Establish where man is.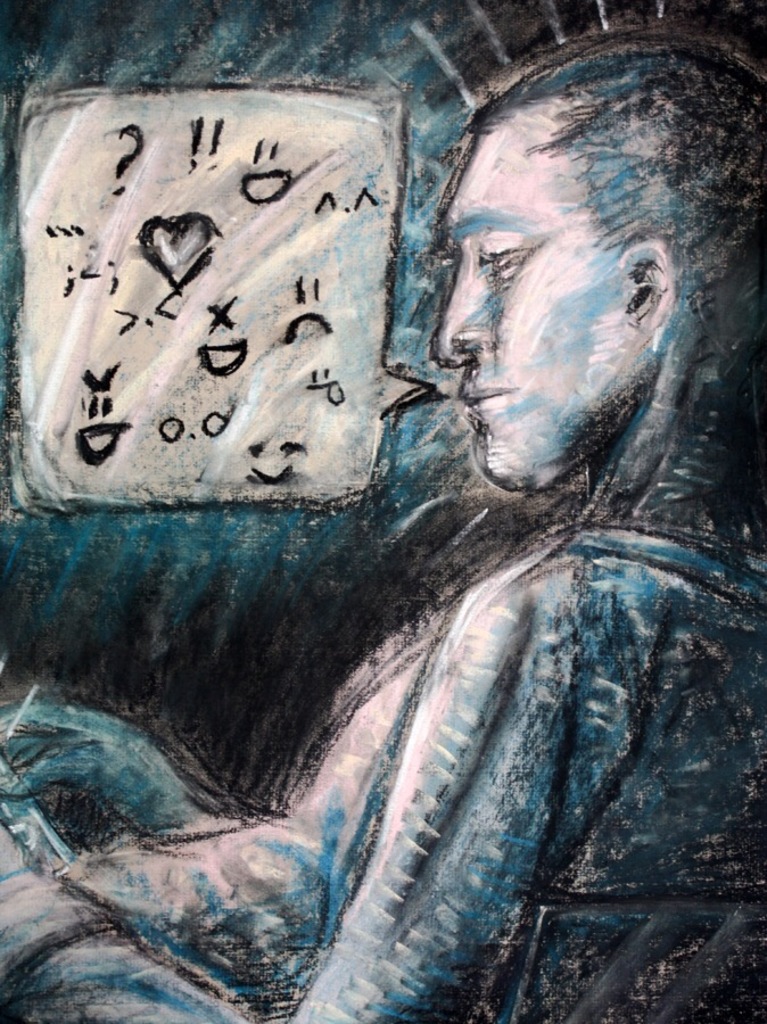
Established at pyautogui.locateOnScreen(46, 65, 709, 939).
